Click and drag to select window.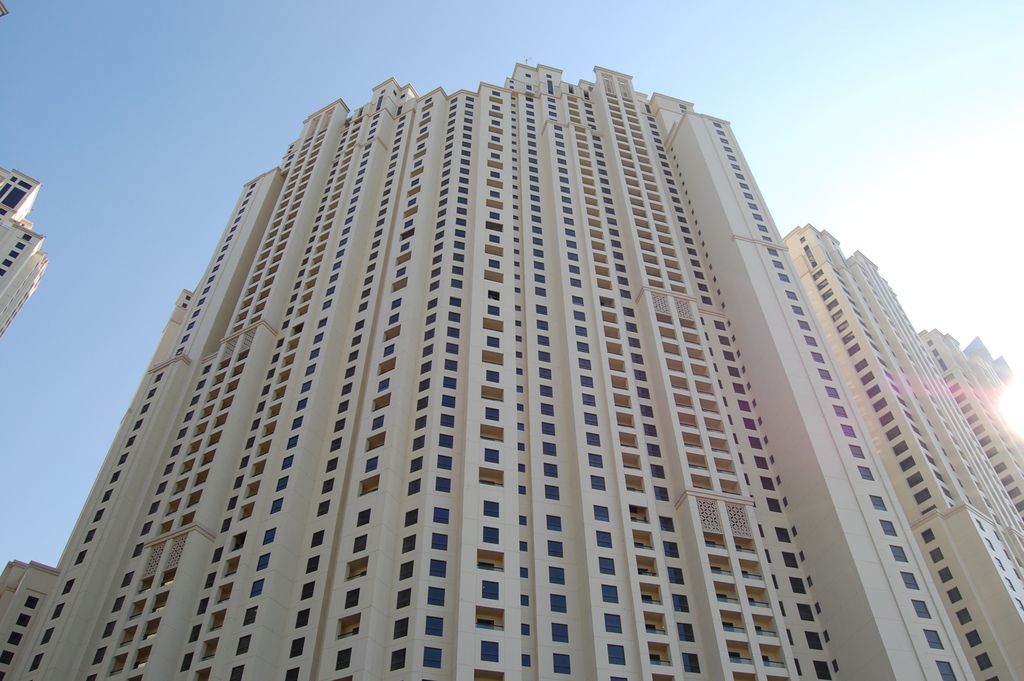
Selection: 657 161 668 170.
